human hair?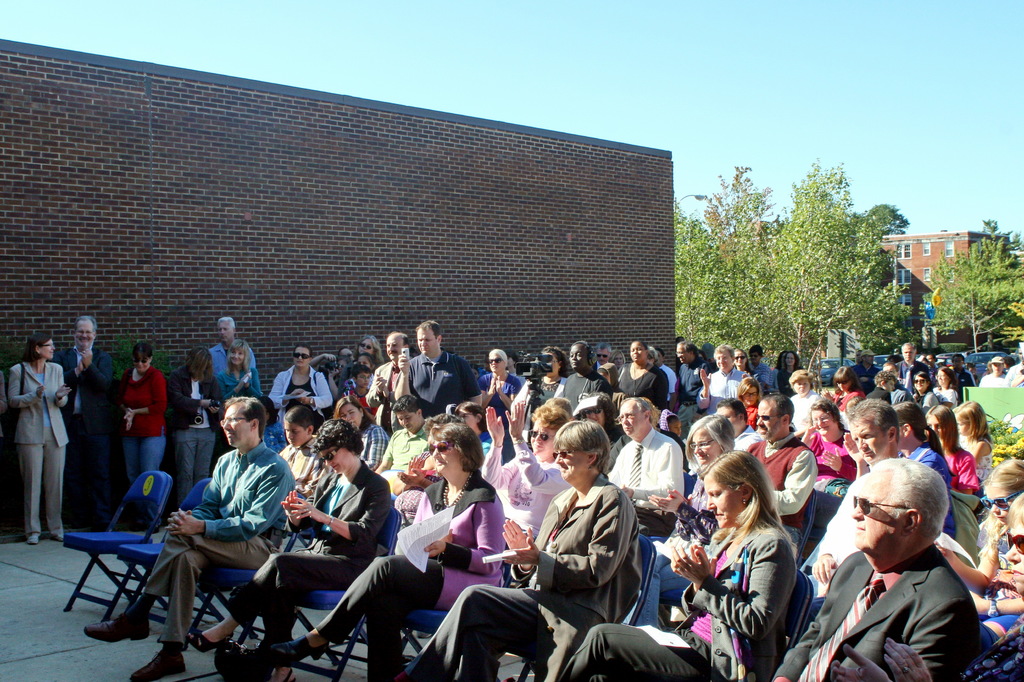
select_region(308, 414, 365, 456)
